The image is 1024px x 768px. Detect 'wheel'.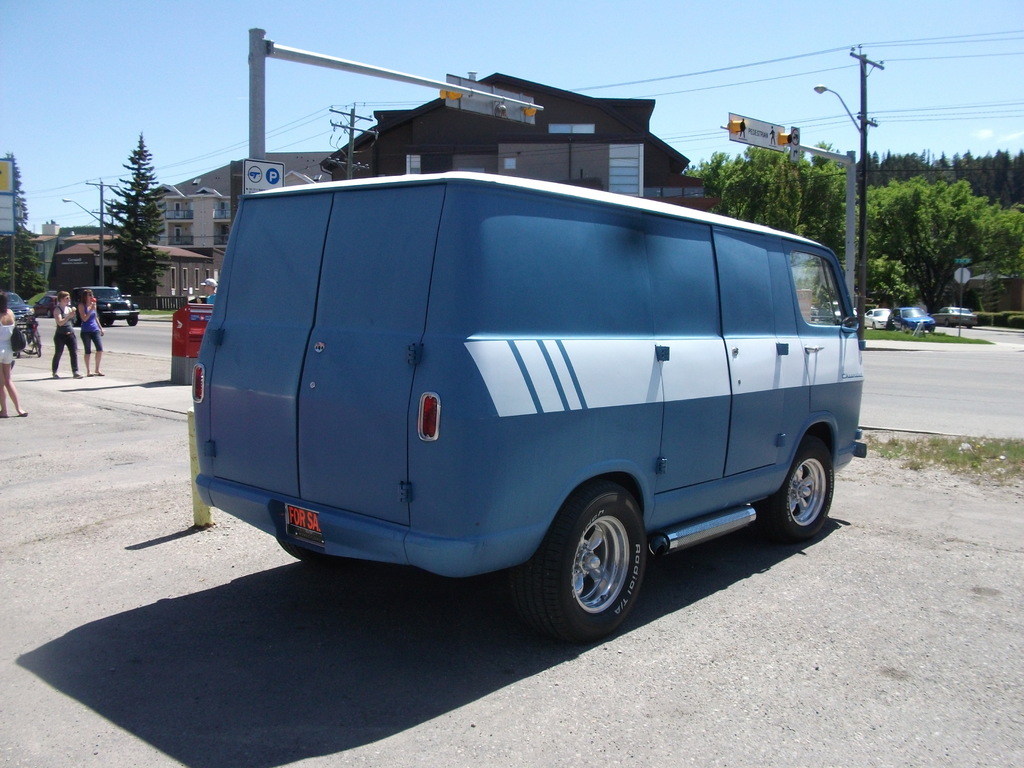
Detection: locate(532, 494, 655, 634).
